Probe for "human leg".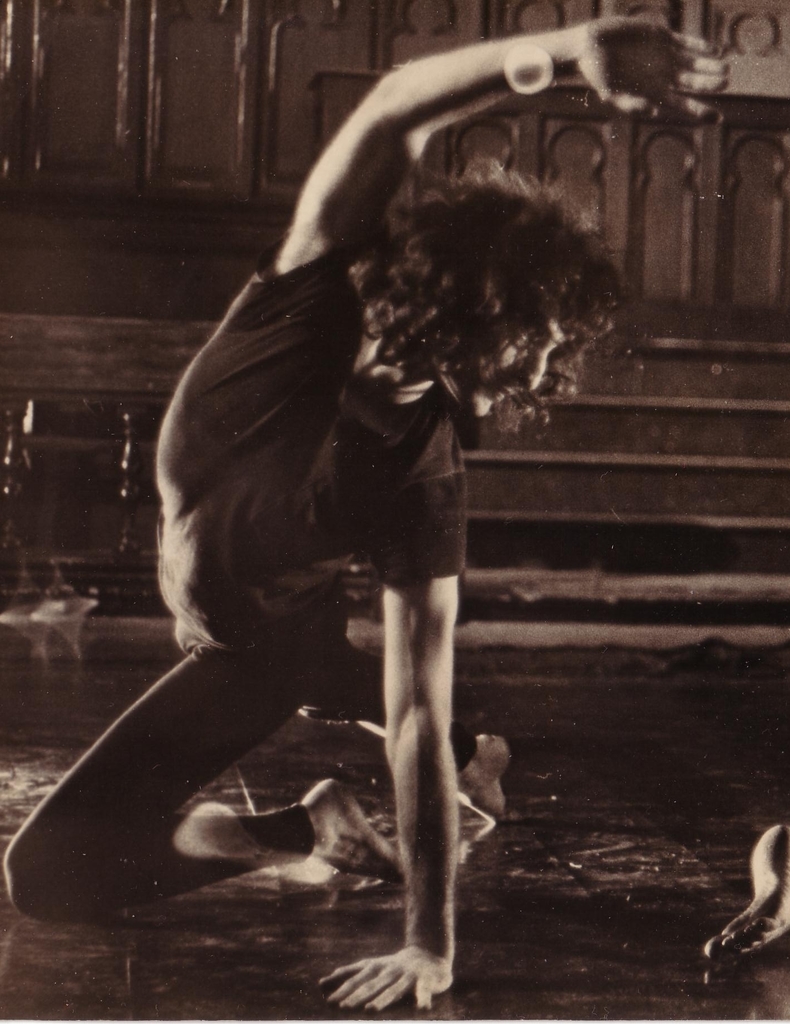
Probe result: region(3, 648, 407, 883).
